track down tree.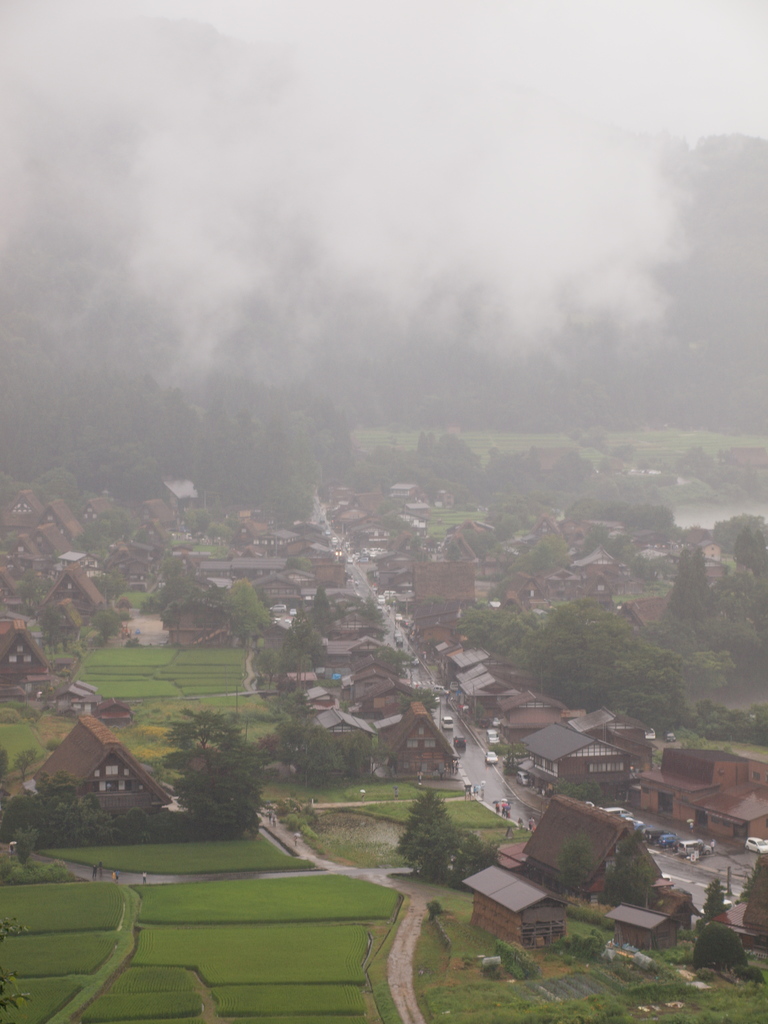
Tracked to x1=596 y1=832 x2=651 y2=900.
